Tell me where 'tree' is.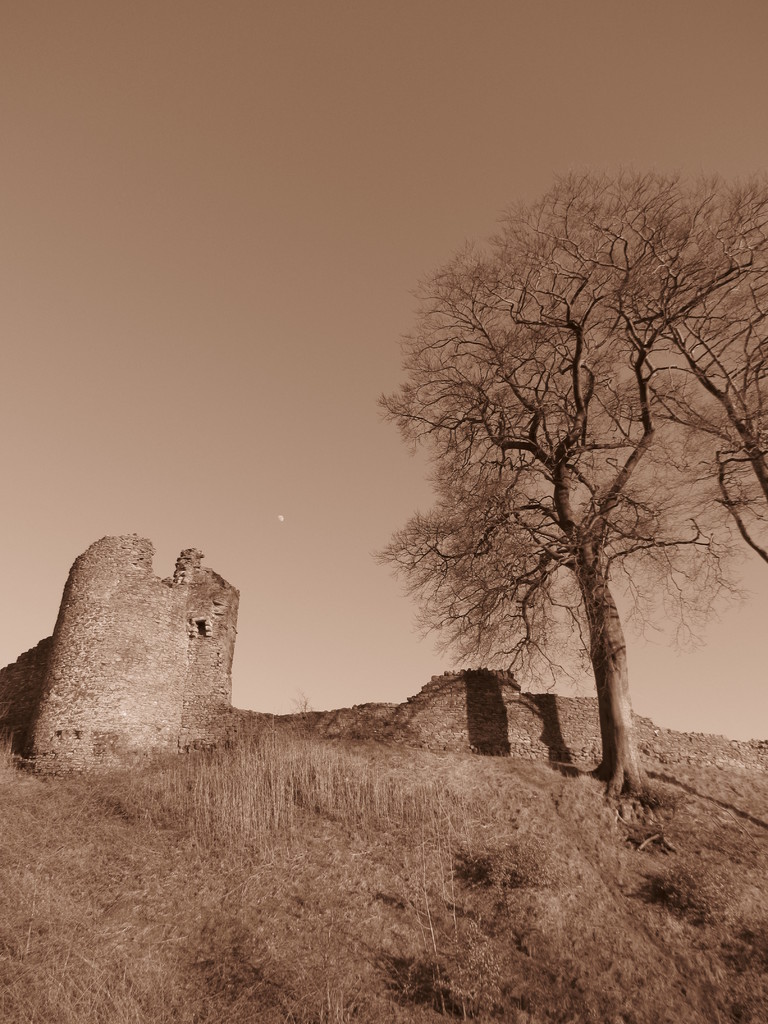
'tree' is at 372 142 726 826.
